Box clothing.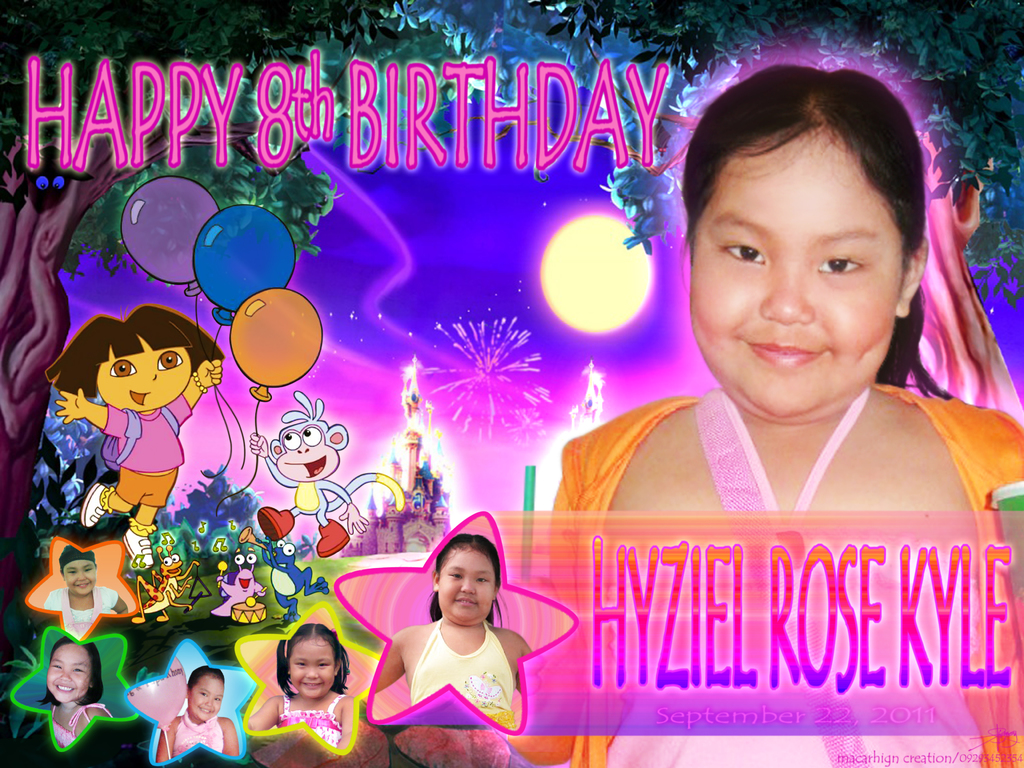
{"left": 54, "top": 701, "right": 104, "bottom": 749}.
